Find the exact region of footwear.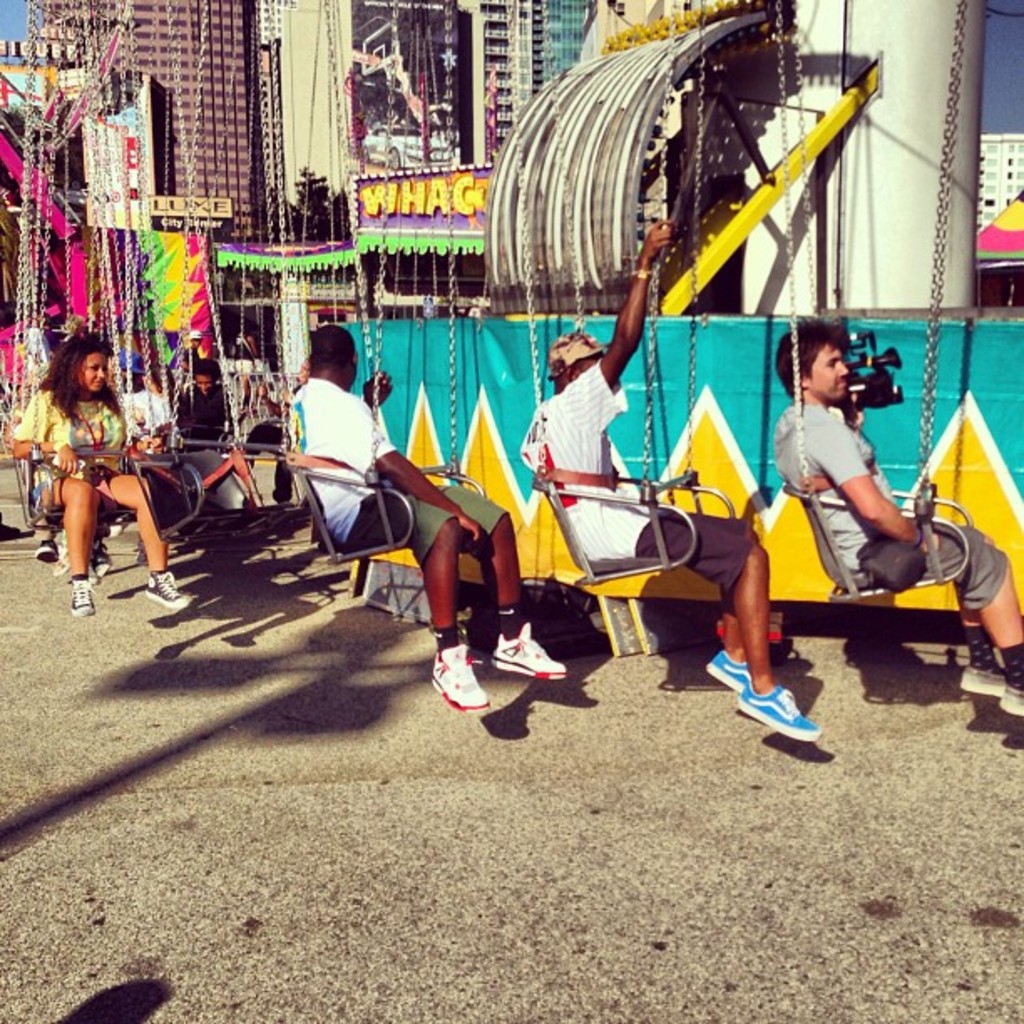
Exact region: left=492, top=619, right=567, bottom=679.
